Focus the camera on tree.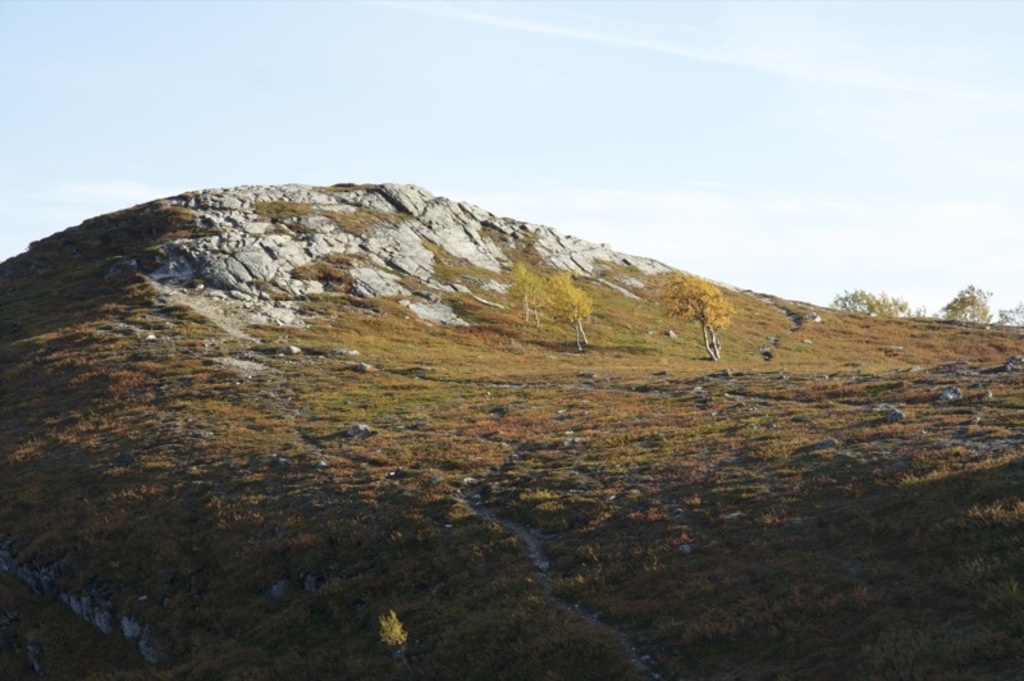
Focus region: locate(824, 292, 918, 320).
